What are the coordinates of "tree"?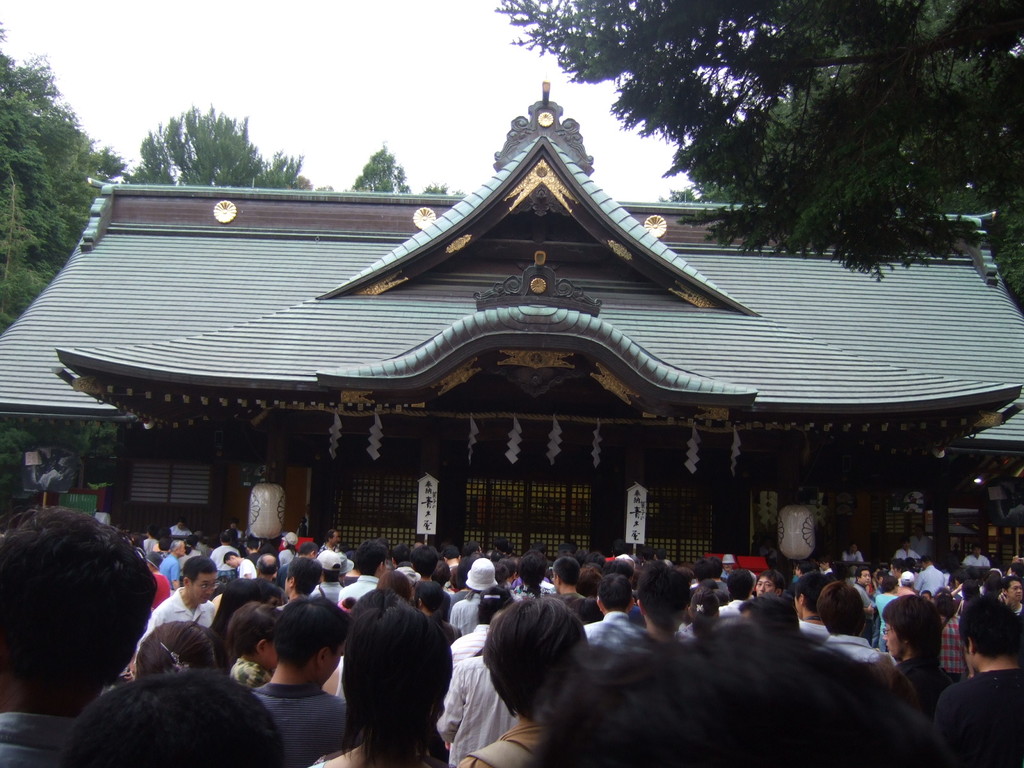
(498,0,1023,312).
